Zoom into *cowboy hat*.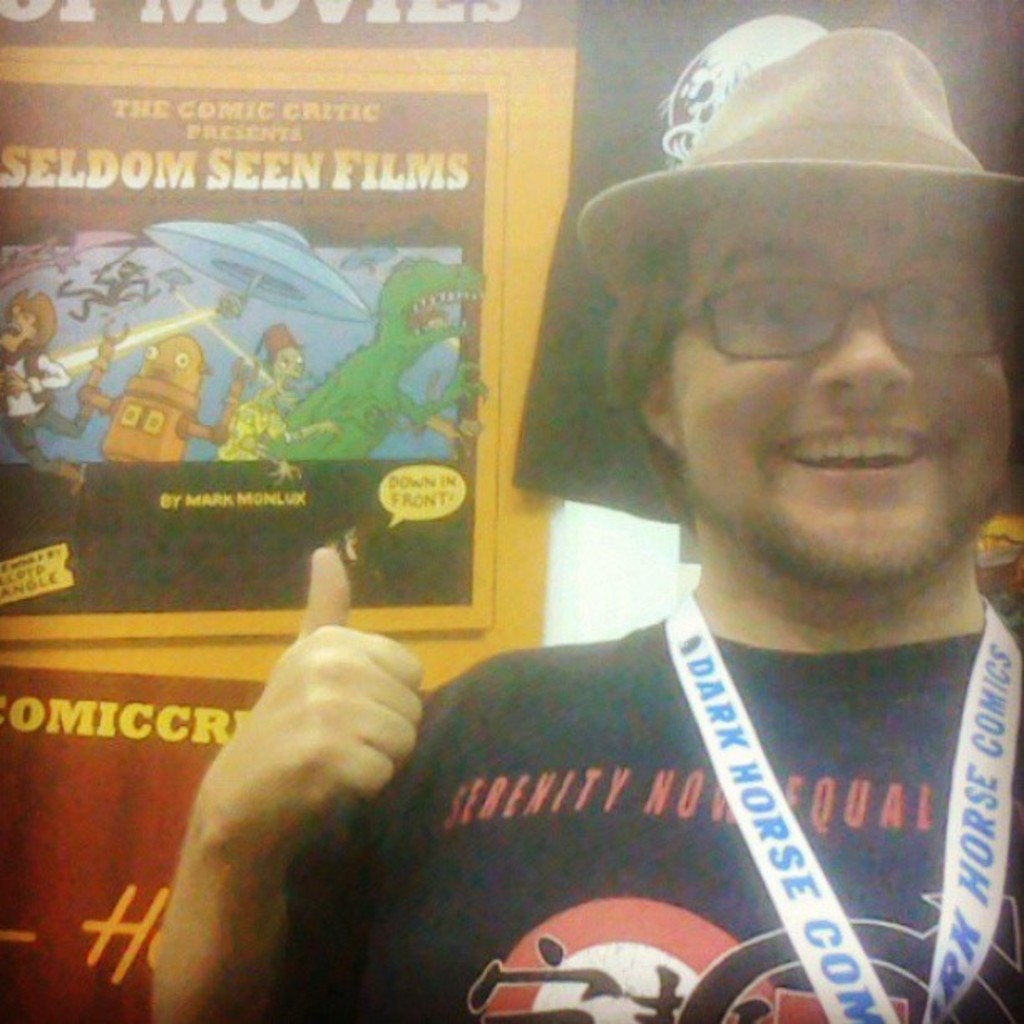
Zoom target: BBox(559, 25, 1009, 241).
